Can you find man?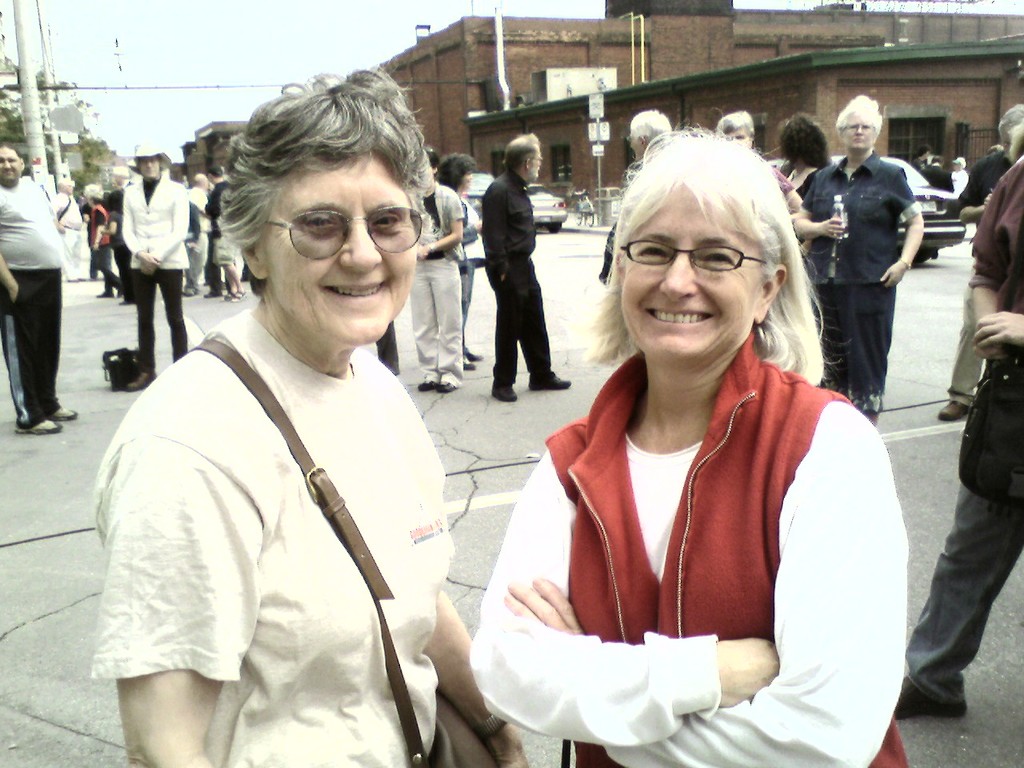
Yes, bounding box: <box>0,140,76,433</box>.
